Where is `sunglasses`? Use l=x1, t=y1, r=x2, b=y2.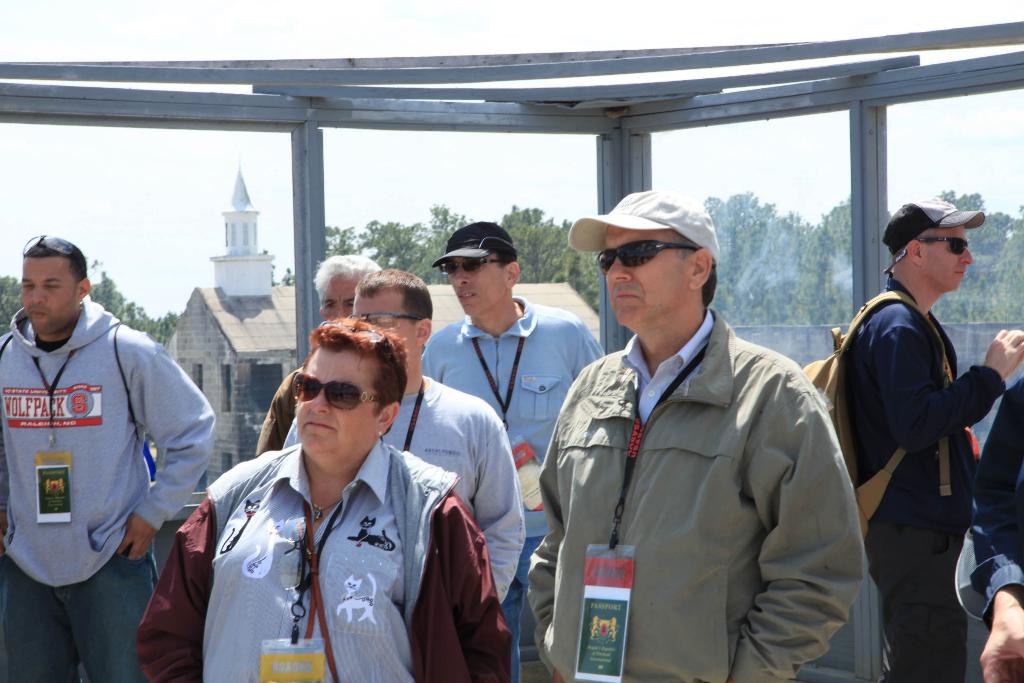
l=917, t=238, r=968, b=254.
